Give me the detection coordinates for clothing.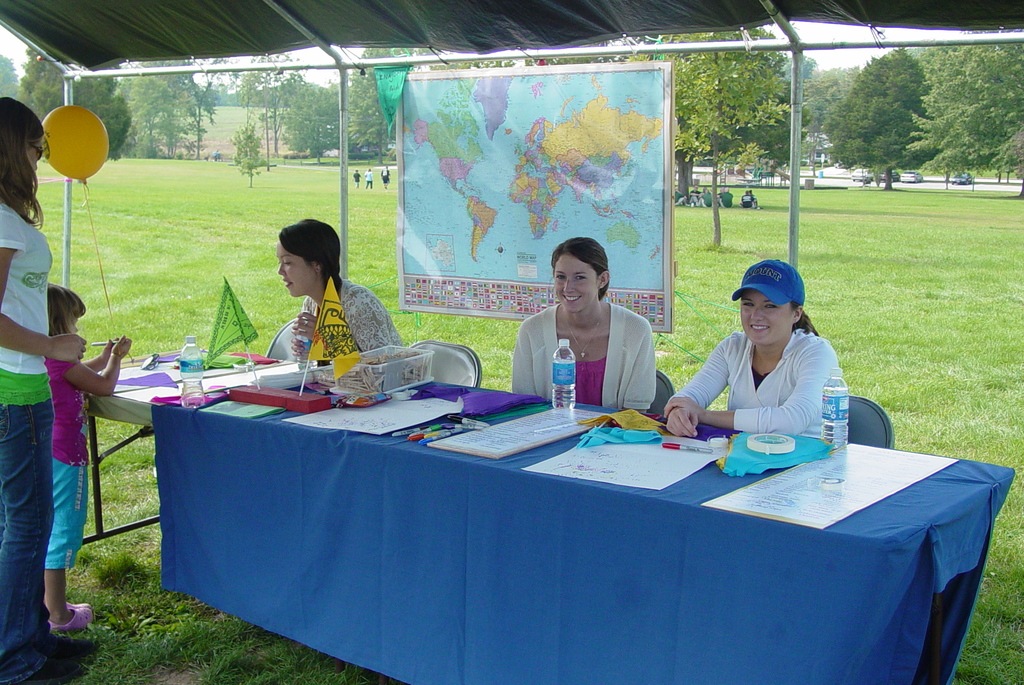
(left=52, top=351, right=86, bottom=554).
